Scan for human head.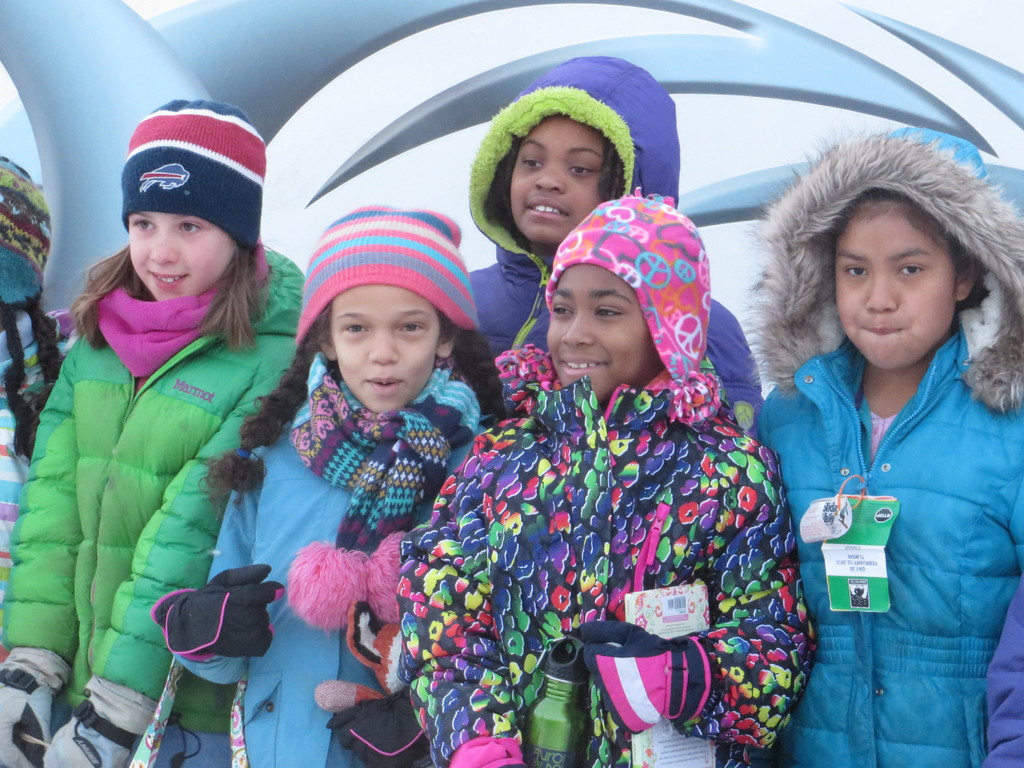
Scan result: (289,203,479,417).
